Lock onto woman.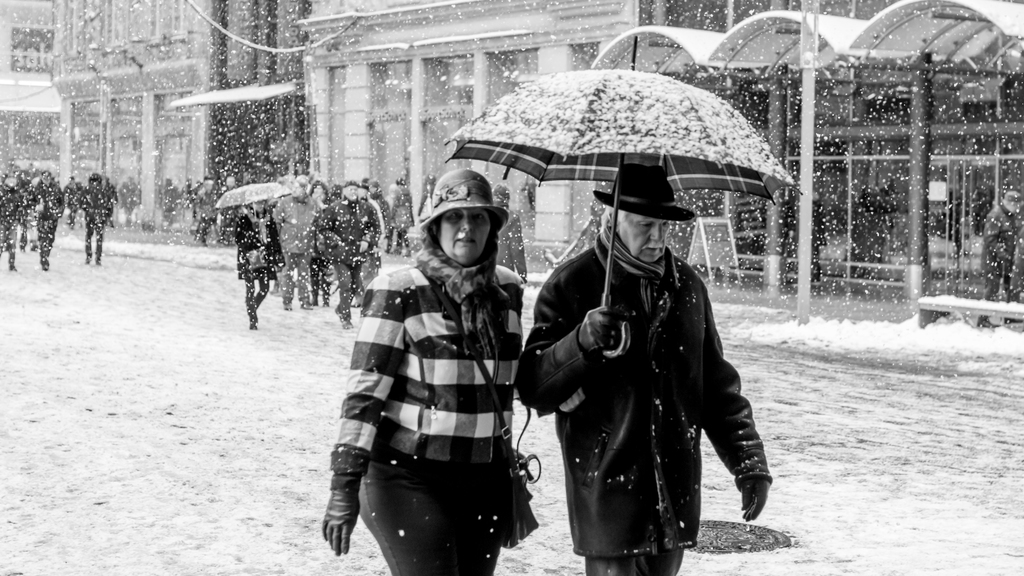
Locked: [left=321, top=169, right=534, bottom=575].
